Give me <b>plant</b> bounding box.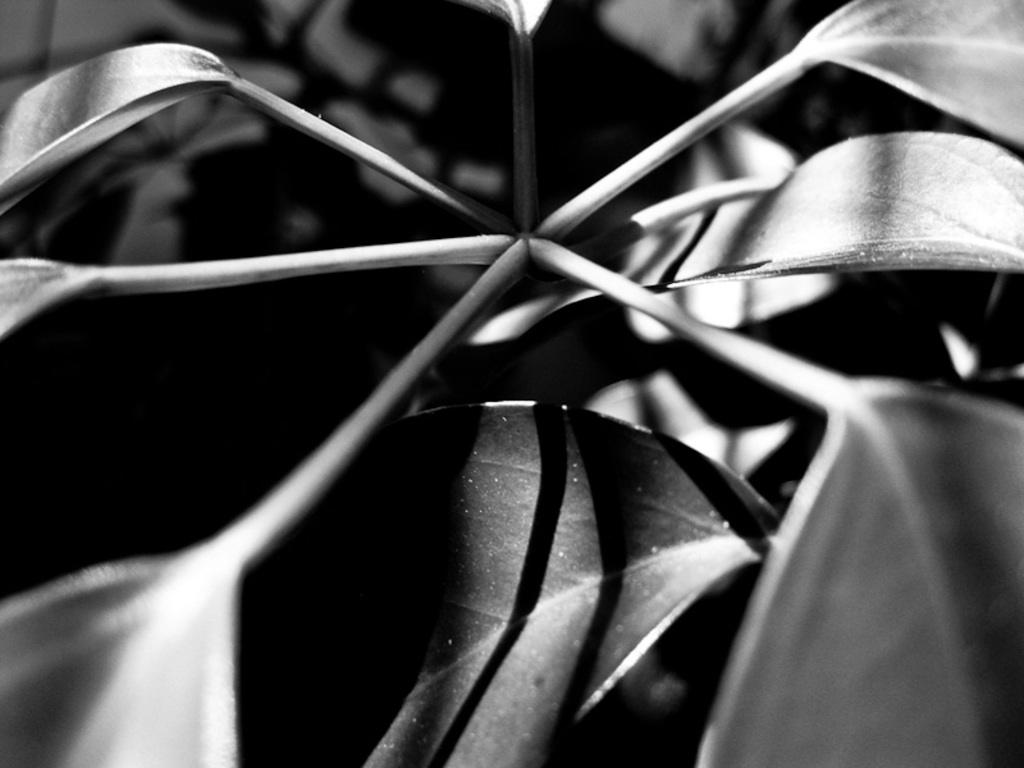
(0, 0, 1023, 767).
